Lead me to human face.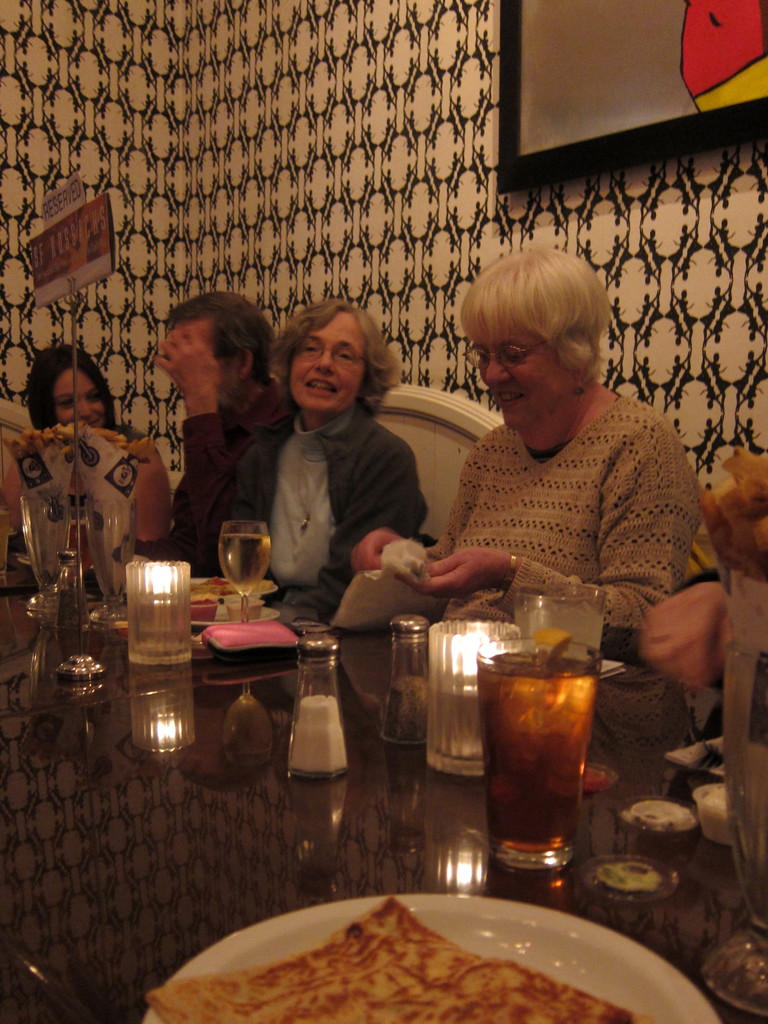
Lead to bbox=(477, 325, 569, 432).
